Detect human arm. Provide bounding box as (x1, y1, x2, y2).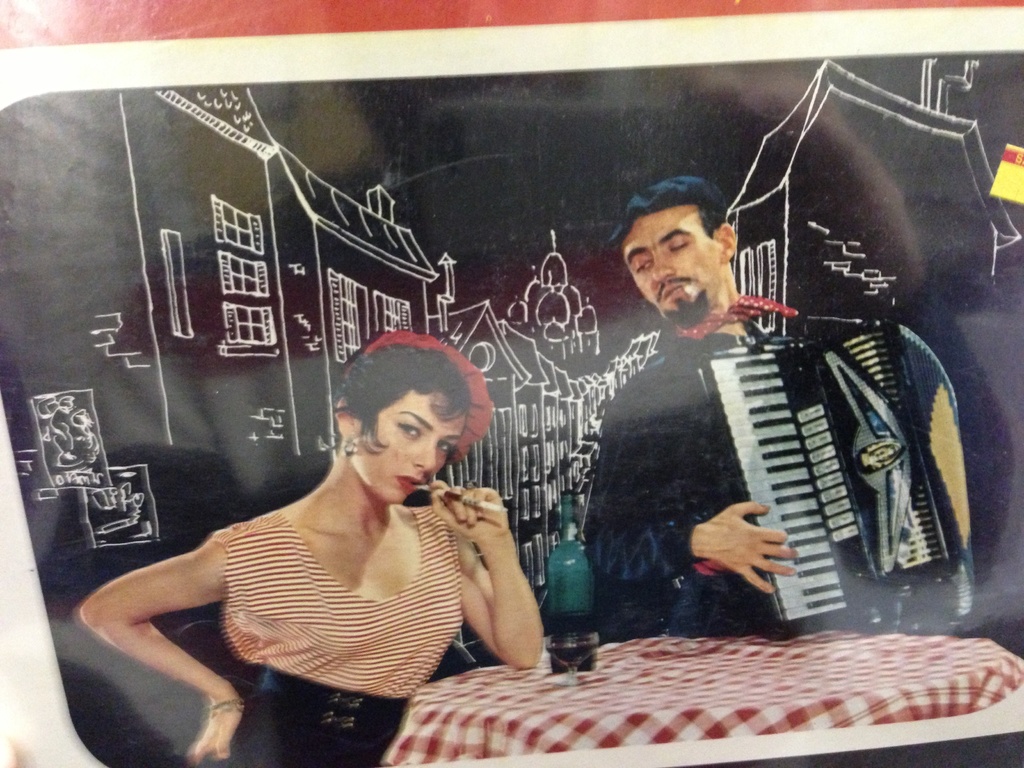
(584, 356, 824, 600).
